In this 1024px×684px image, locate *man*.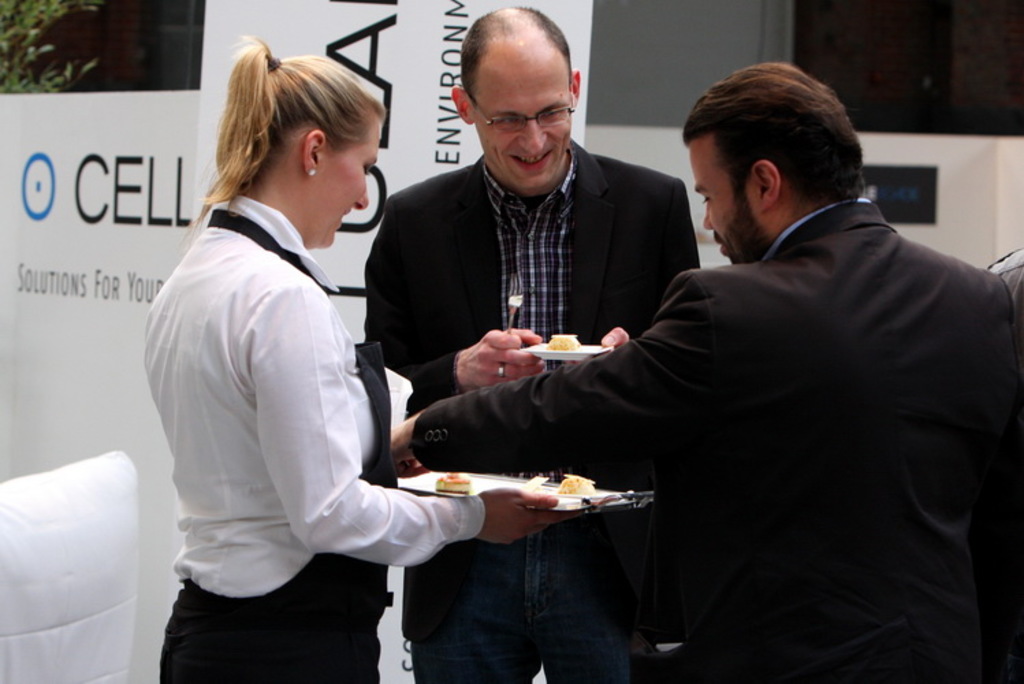
Bounding box: 515:79:1006:655.
